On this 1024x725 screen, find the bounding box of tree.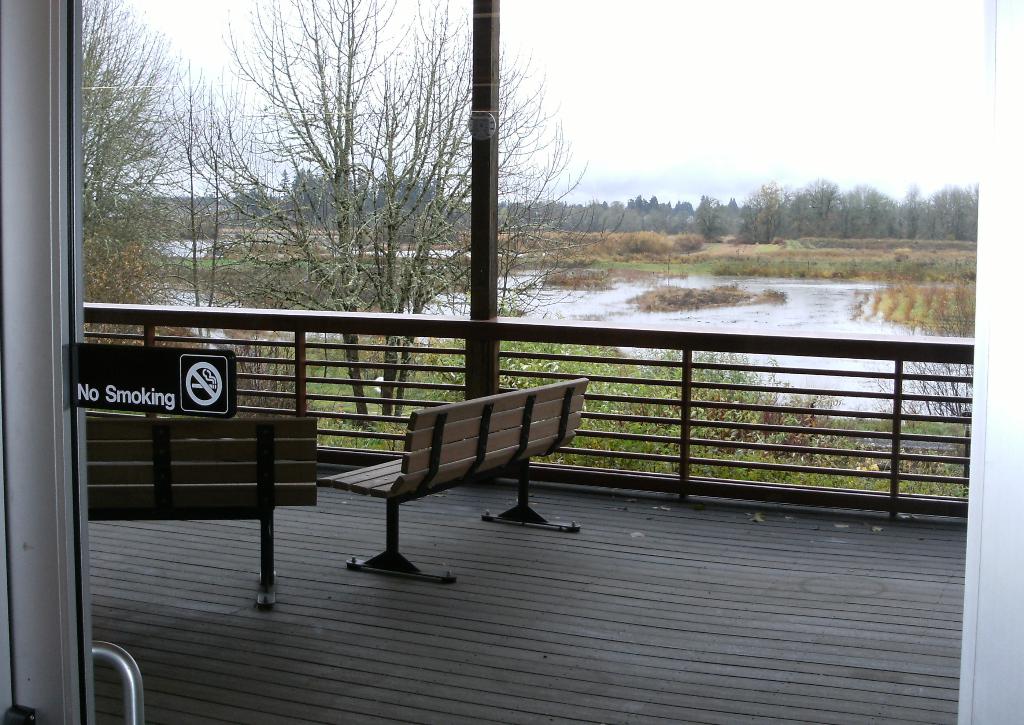
Bounding box: [left=116, top=28, right=510, bottom=344].
